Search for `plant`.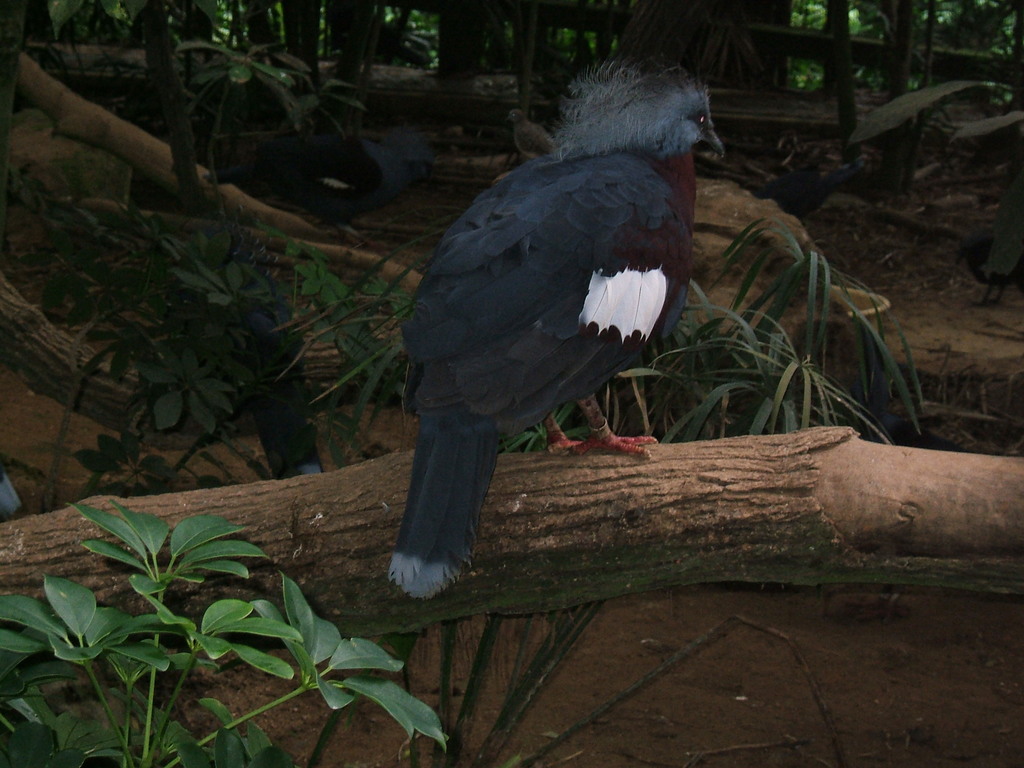
Found at pyautogui.locateOnScreen(10, 462, 452, 727).
